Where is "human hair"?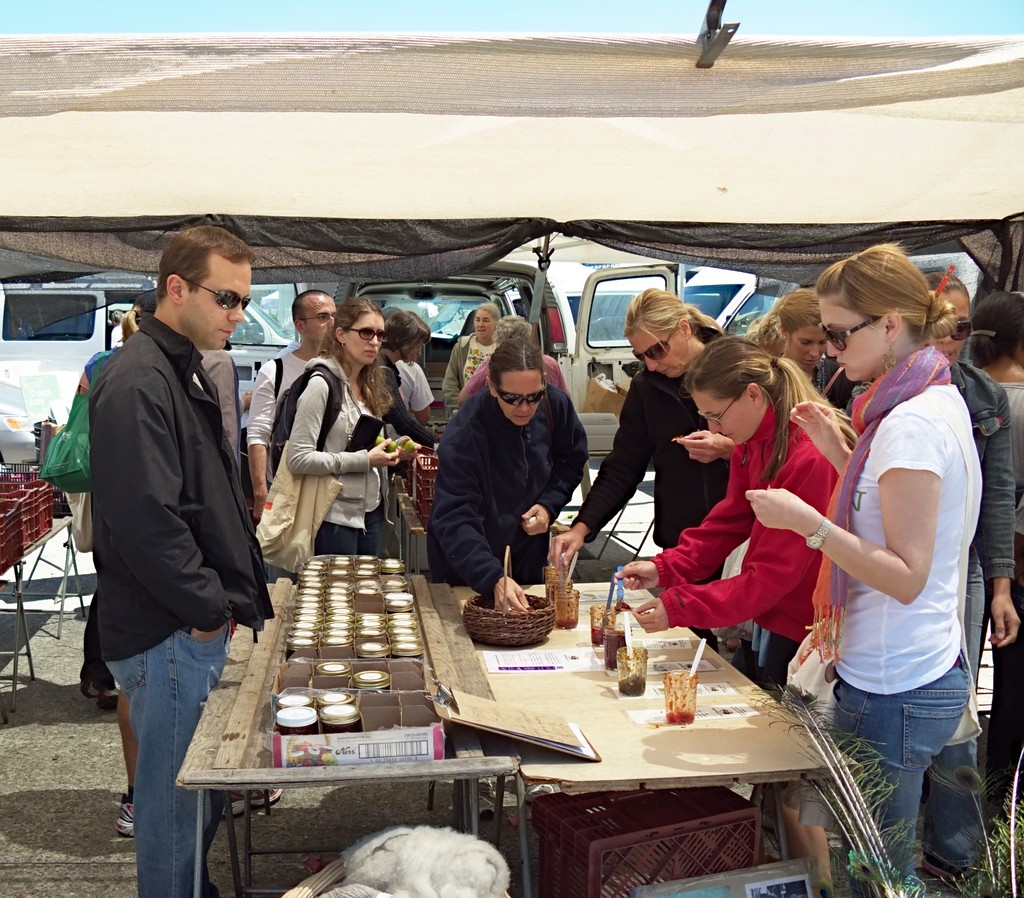
left=484, top=335, right=550, bottom=386.
